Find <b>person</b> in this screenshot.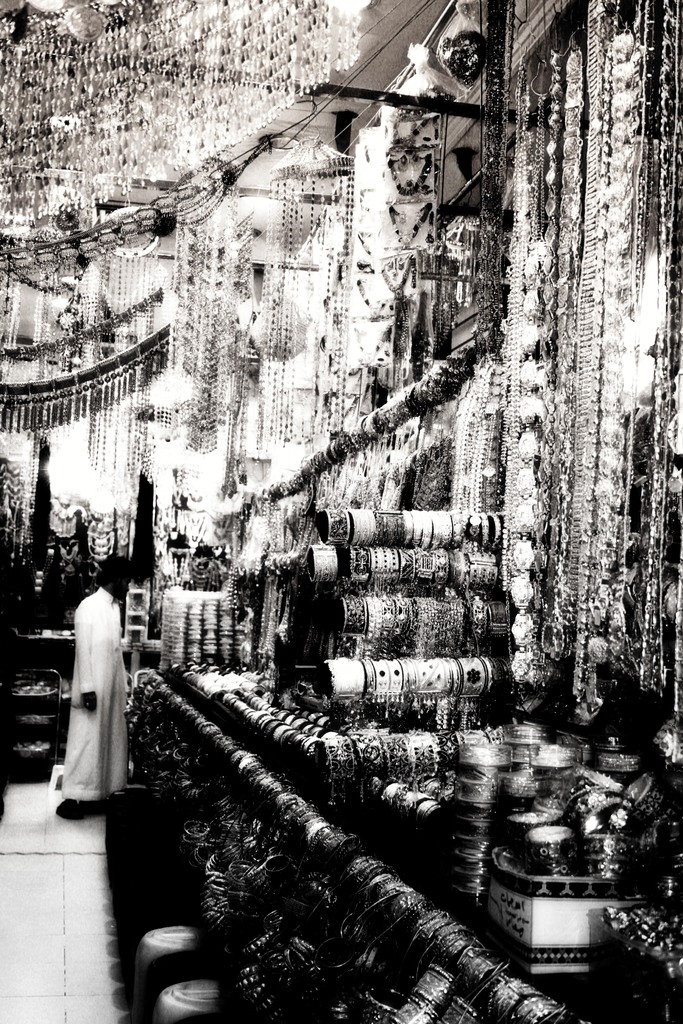
The bounding box for <b>person</b> is 58,551,129,816.
